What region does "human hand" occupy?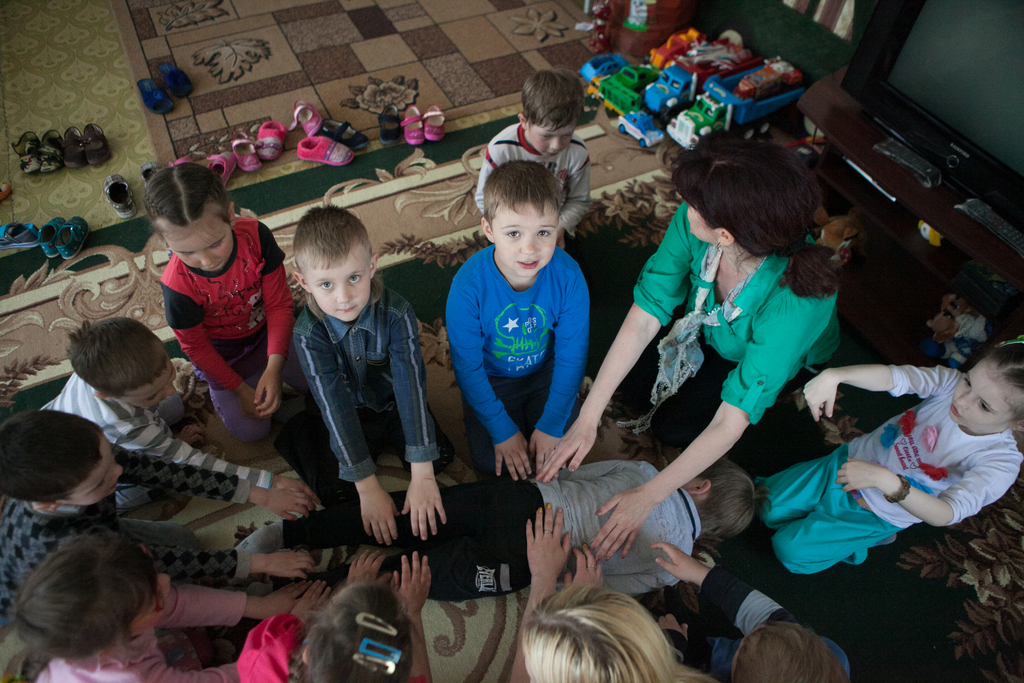
Rect(397, 454, 449, 553).
